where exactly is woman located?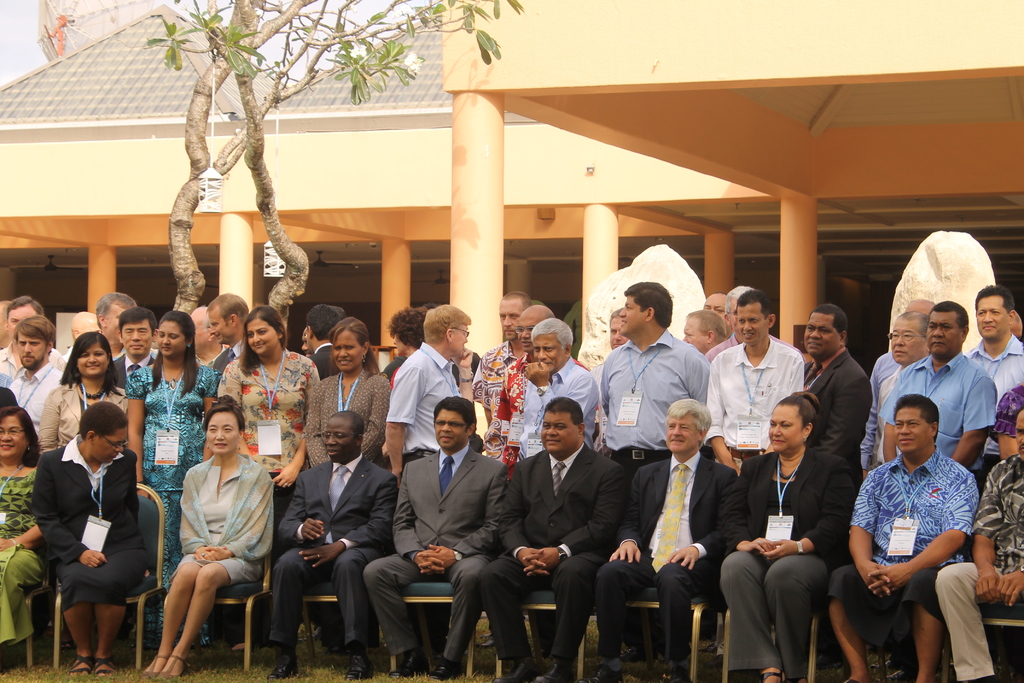
Its bounding box is <box>0,412,37,654</box>.
